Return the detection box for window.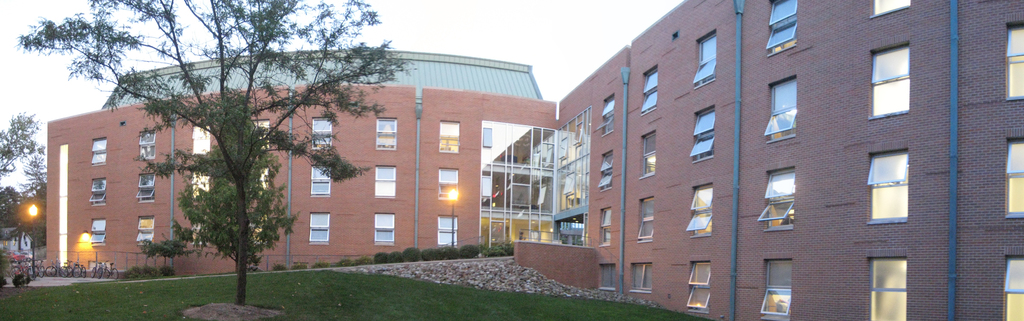
left=86, top=176, right=104, bottom=207.
